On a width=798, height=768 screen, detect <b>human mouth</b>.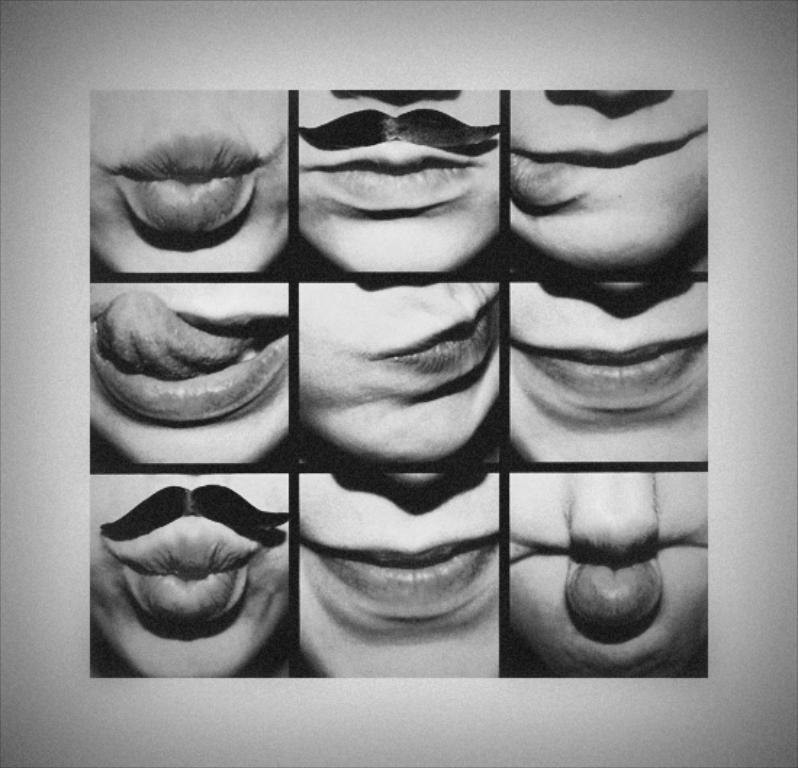
bbox=[110, 517, 260, 627].
